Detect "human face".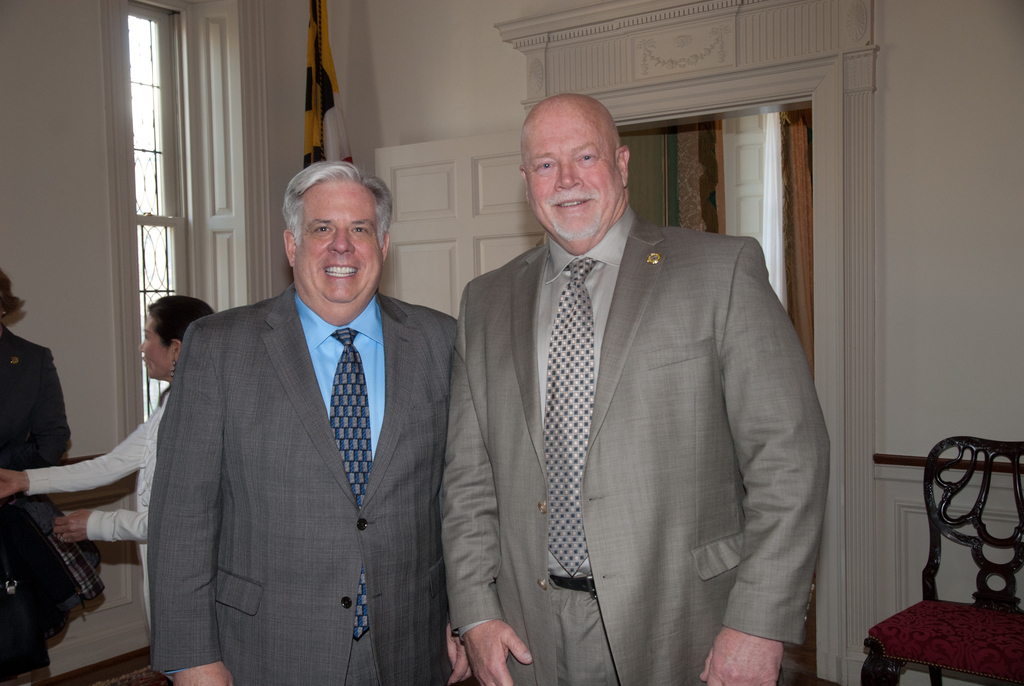
Detected at crop(530, 108, 621, 246).
